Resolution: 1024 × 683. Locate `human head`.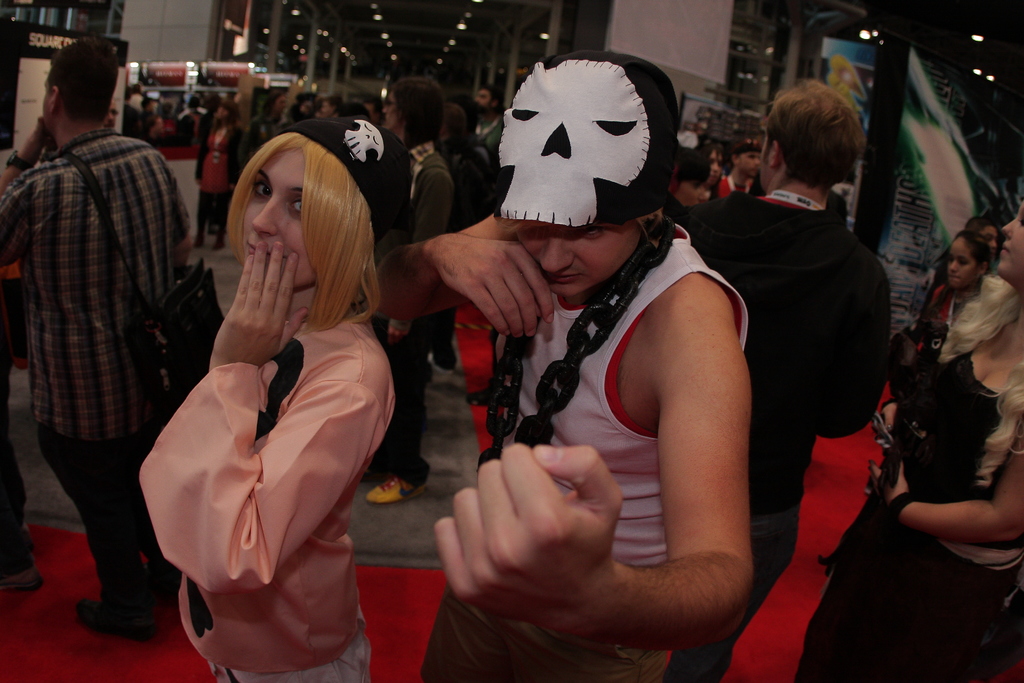
bbox(729, 136, 767, 179).
